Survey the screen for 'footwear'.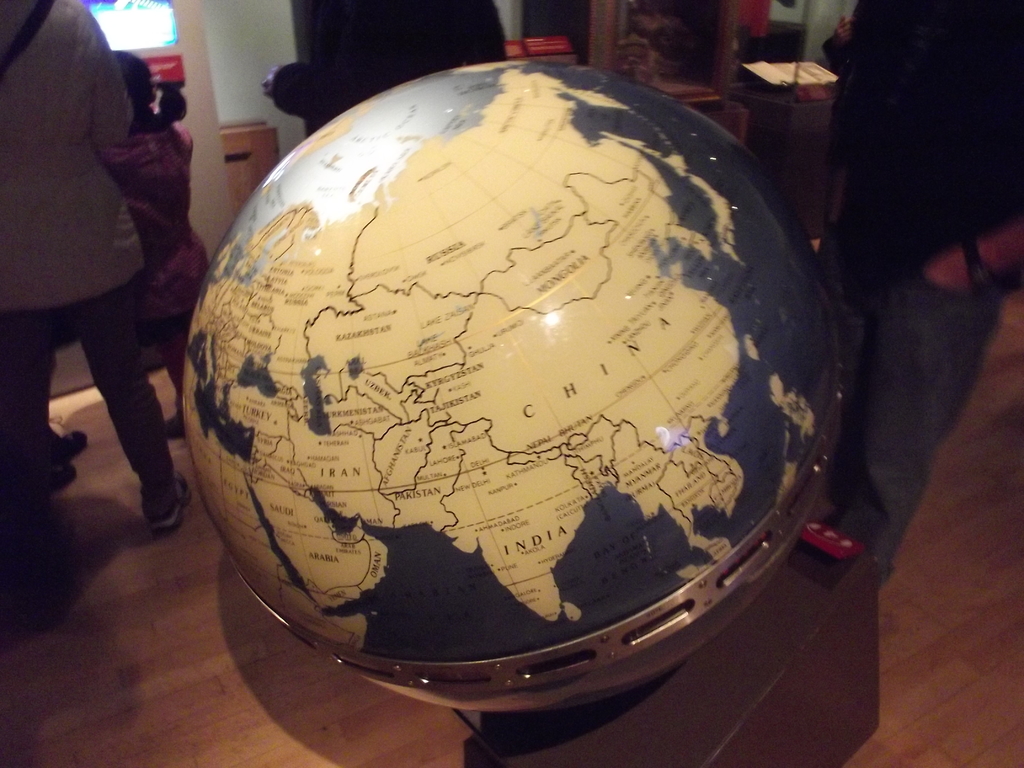
Survey found: 166 412 184 438.
